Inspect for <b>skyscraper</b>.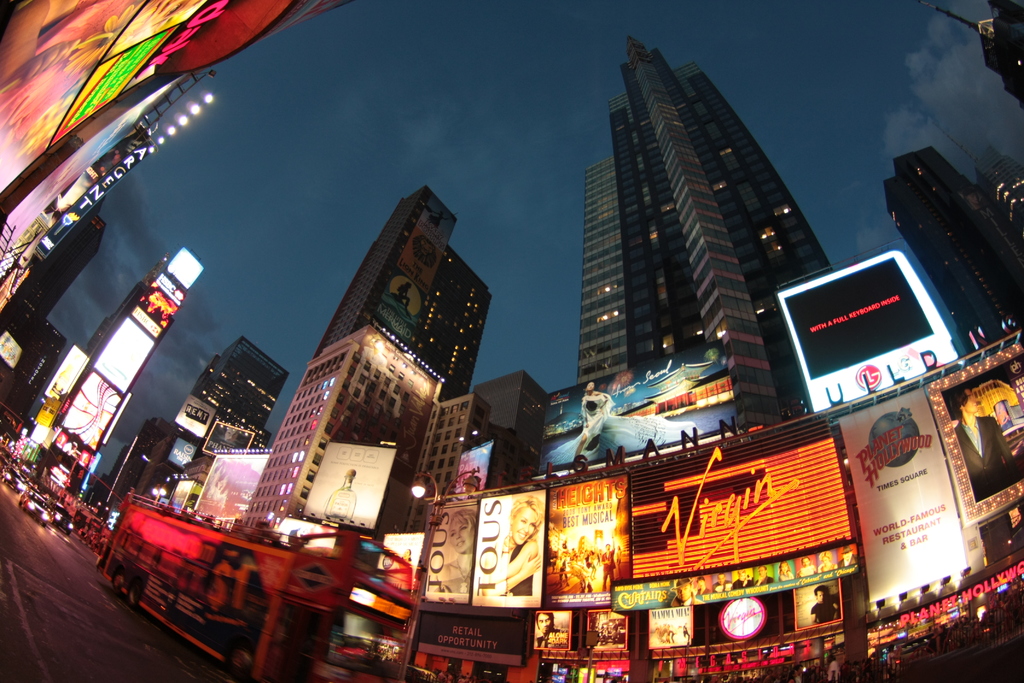
Inspection: x1=563 y1=35 x2=851 y2=430.
